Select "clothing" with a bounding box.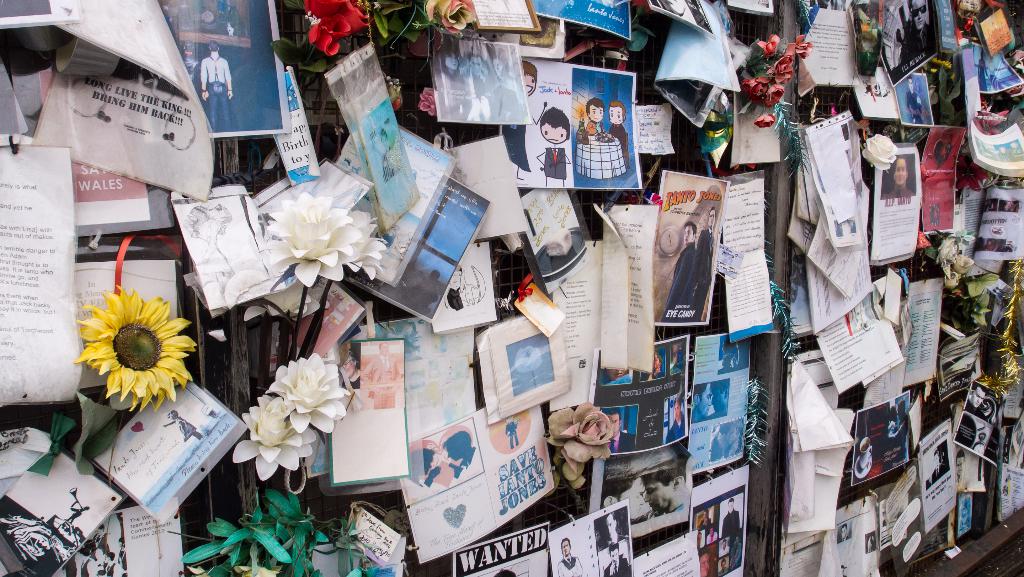
[left=470, top=74, right=487, bottom=95].
